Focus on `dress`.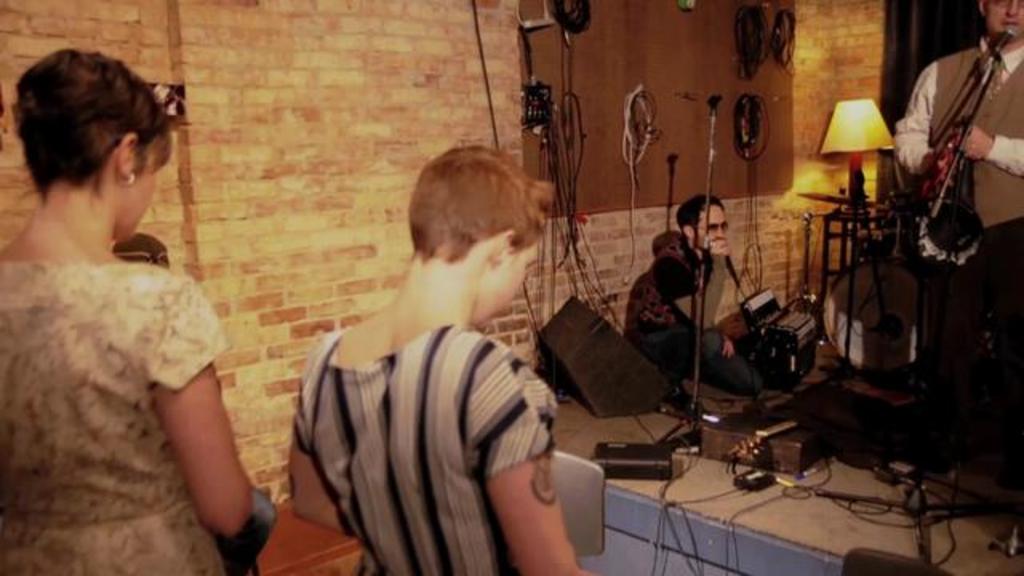
Focused at (left=24, top=176, right=240, bottom=560).
